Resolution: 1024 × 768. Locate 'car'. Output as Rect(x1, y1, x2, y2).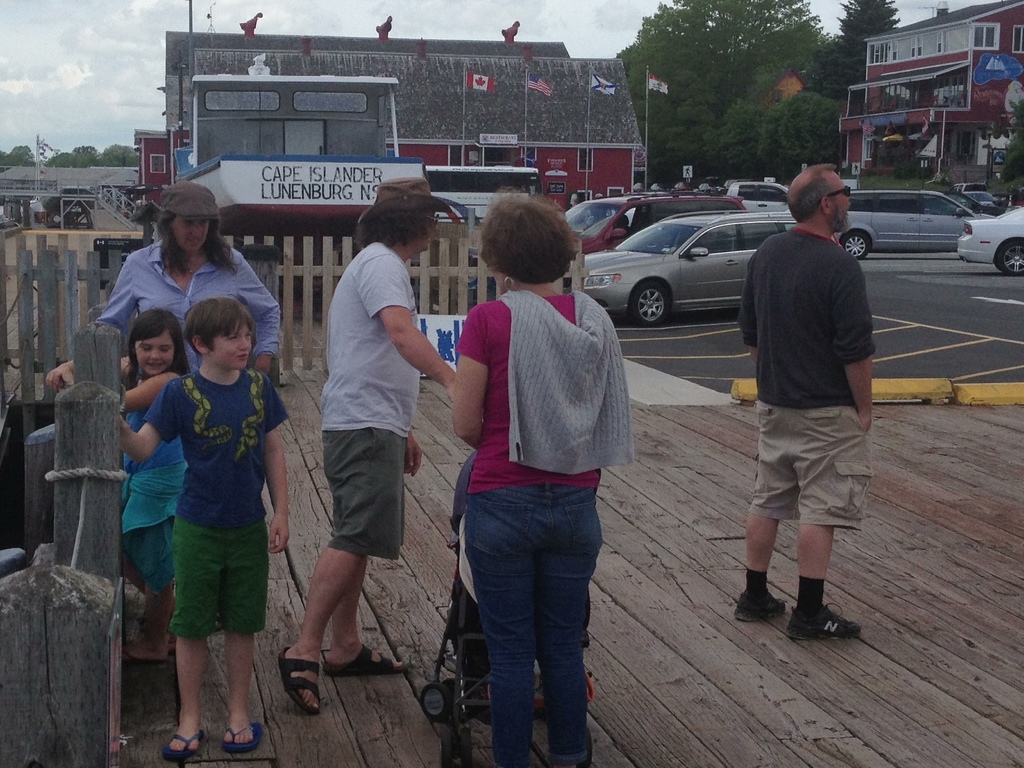
Rect(634, 182, 650, 191).
